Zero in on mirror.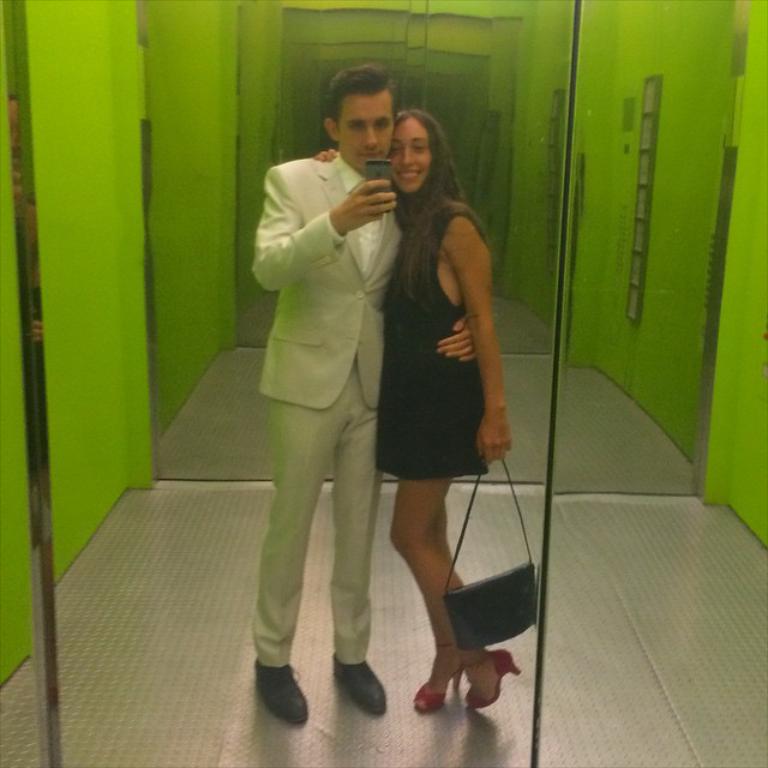
Zeroed in: {"x1": 0, "y1": 7, "x2": 43, "y2": 767}.
